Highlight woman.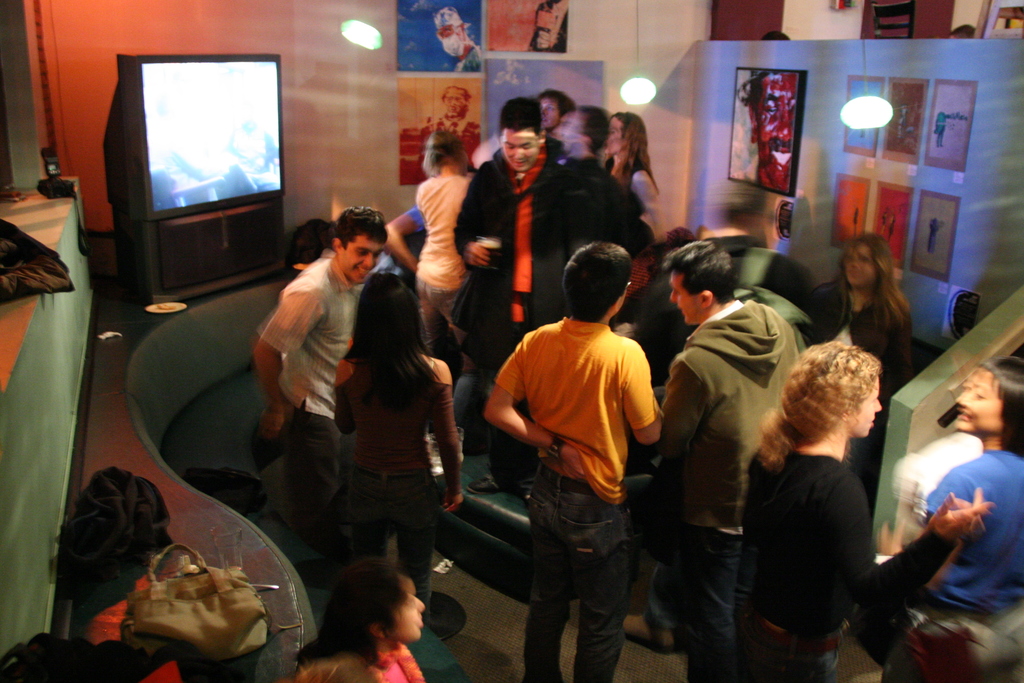
Highlighted region: (left=881, top=356, right=1023, bottom=615).
